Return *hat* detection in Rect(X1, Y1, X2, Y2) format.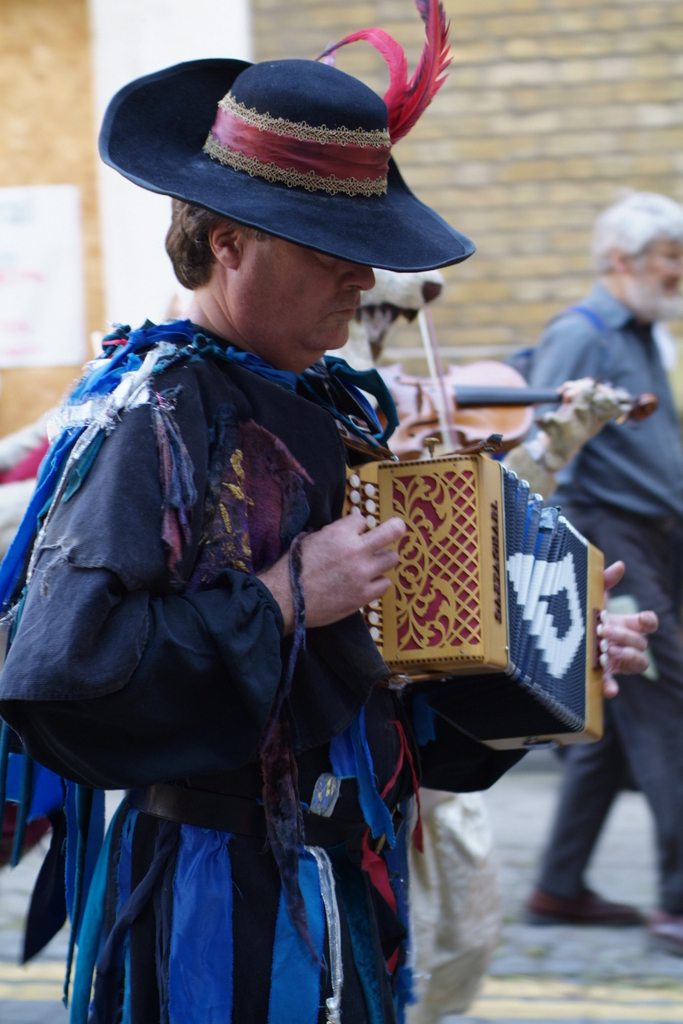
Rect(97, 58, 476, 277).
